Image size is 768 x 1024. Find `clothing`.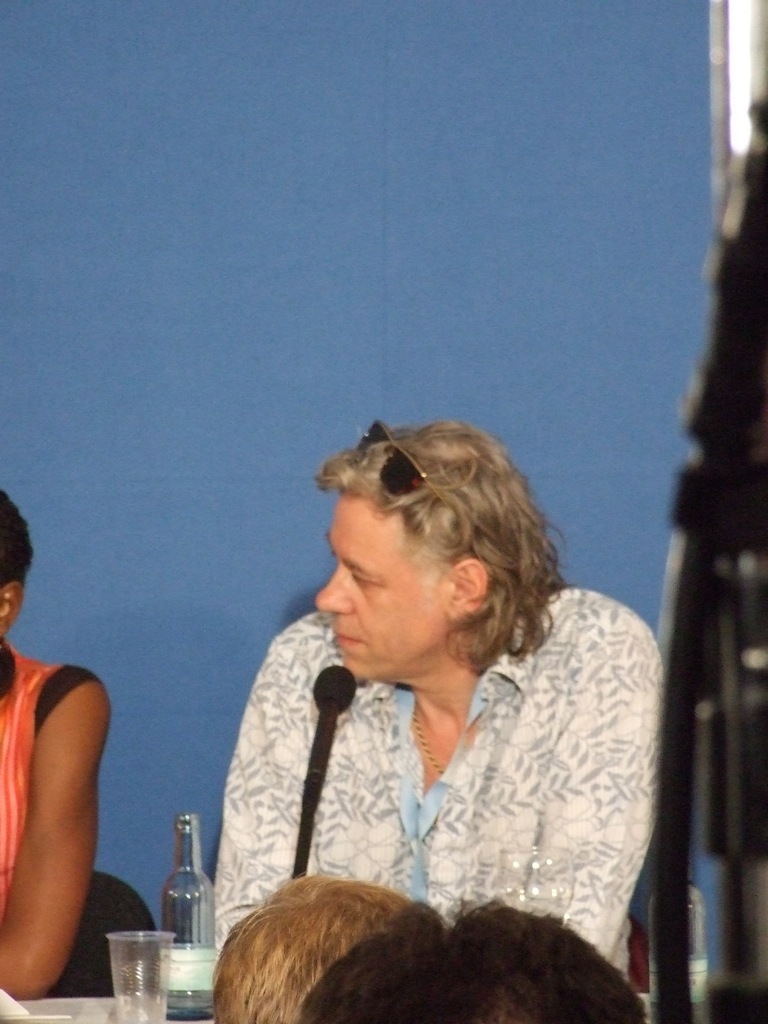
(x1=198, y1=579, x2=665, y2=960).
